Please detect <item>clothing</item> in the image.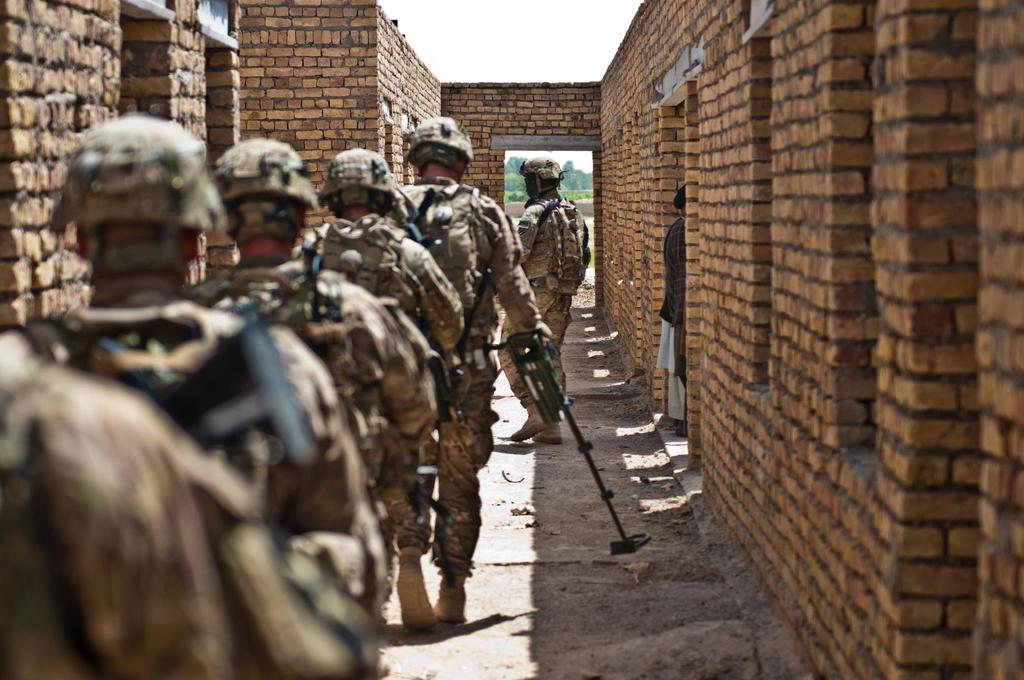
(left=658, top=211, right=689, bottom=401).
